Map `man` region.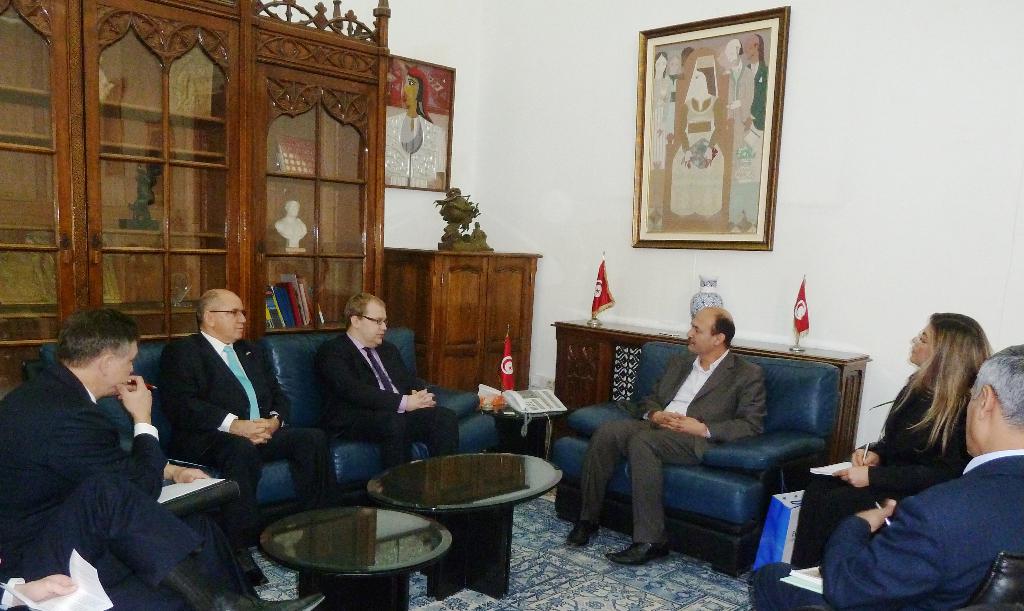
Mapped to (723,36,753,142).
